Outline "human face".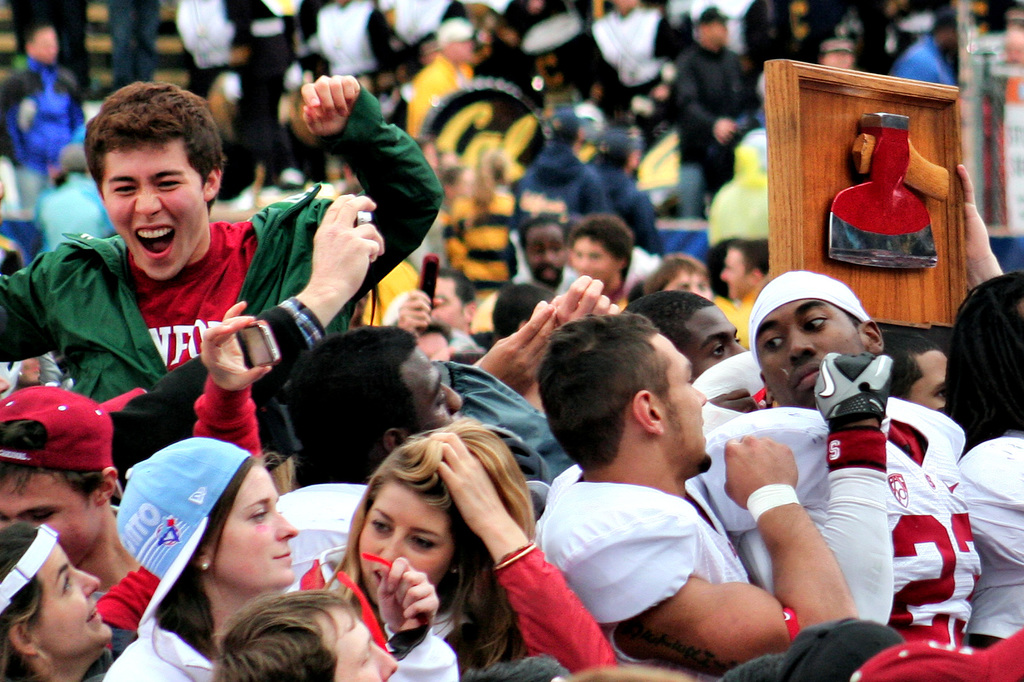
Outline: 717, 246, 742, 297.
